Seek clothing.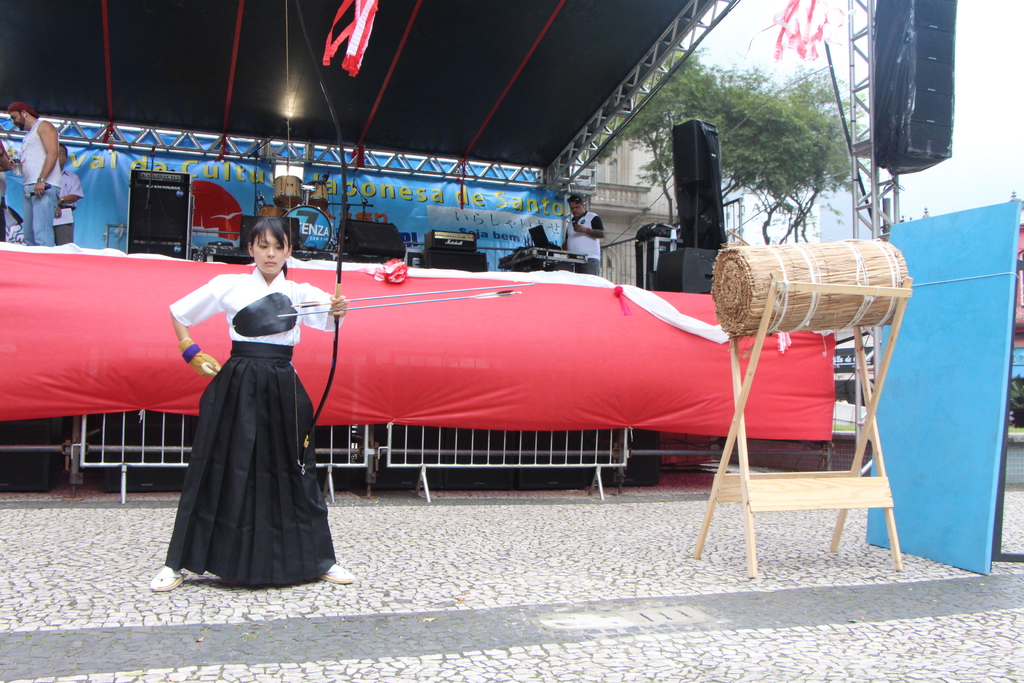
51:165:83:244.
